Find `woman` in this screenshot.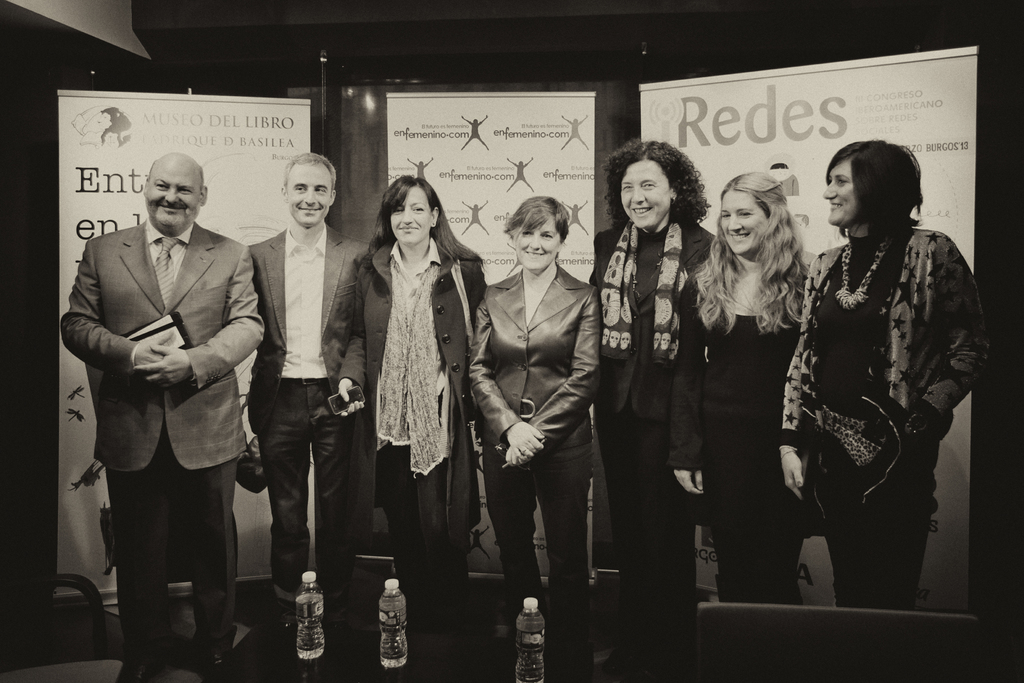
The bounding box for `woman` is x1=470 y1=189 x2=610 y2=618.
